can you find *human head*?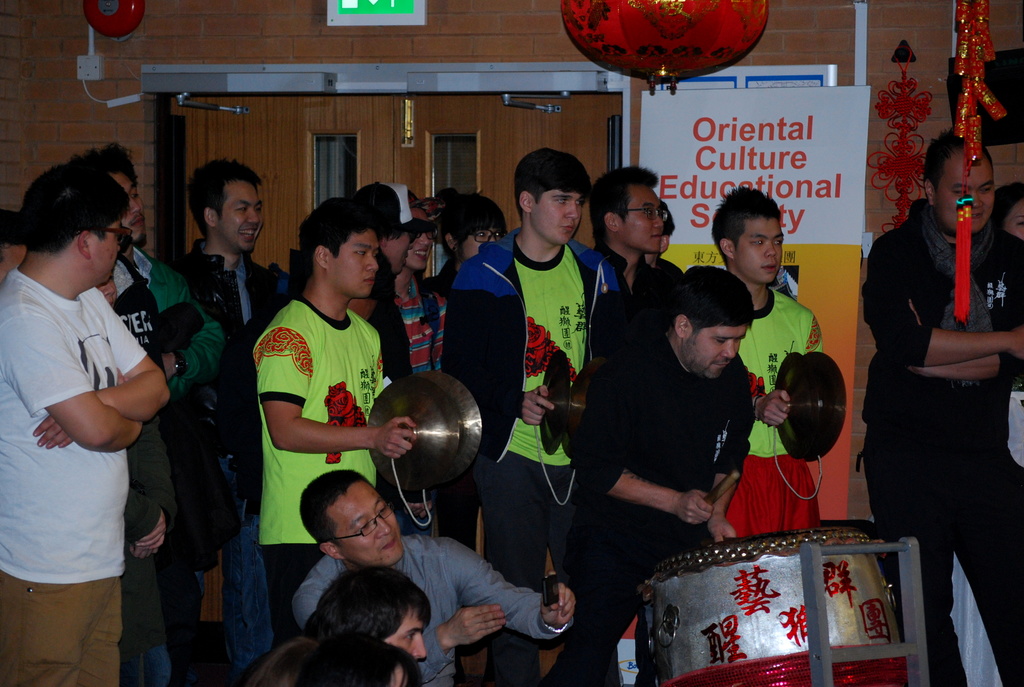
Yes, bounding box: <region>592, 162, 667, 256</region>.
